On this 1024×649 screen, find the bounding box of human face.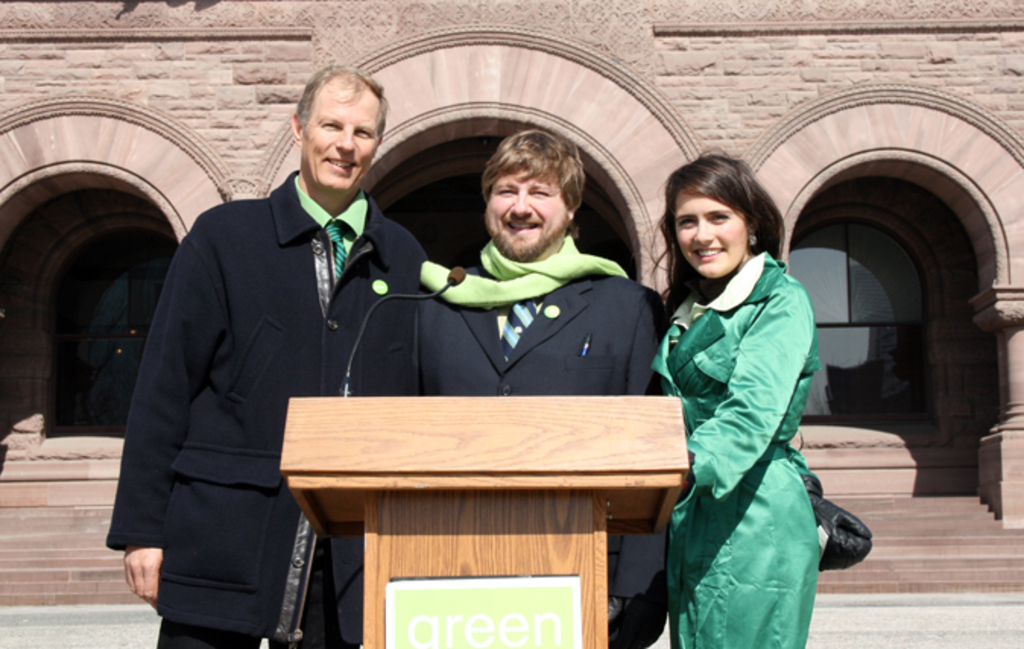
Bounding box: 299/79/381/195.
